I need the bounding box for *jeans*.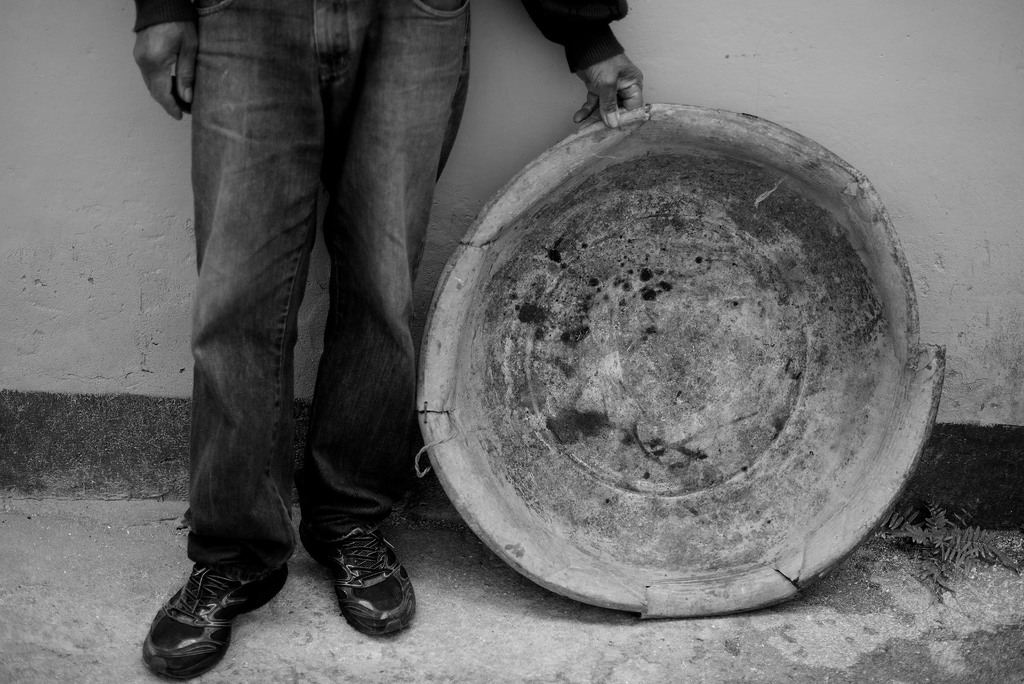
Here it is: select_region(186, 0, 469, 574).
